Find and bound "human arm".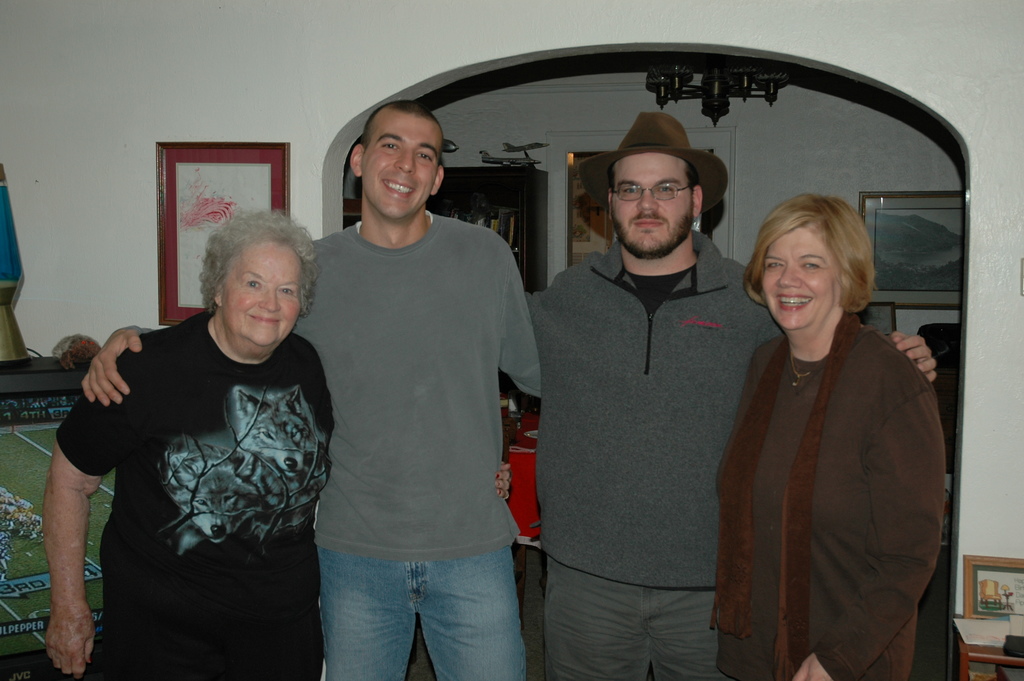
Bound: 500, 240, 541, 403.
